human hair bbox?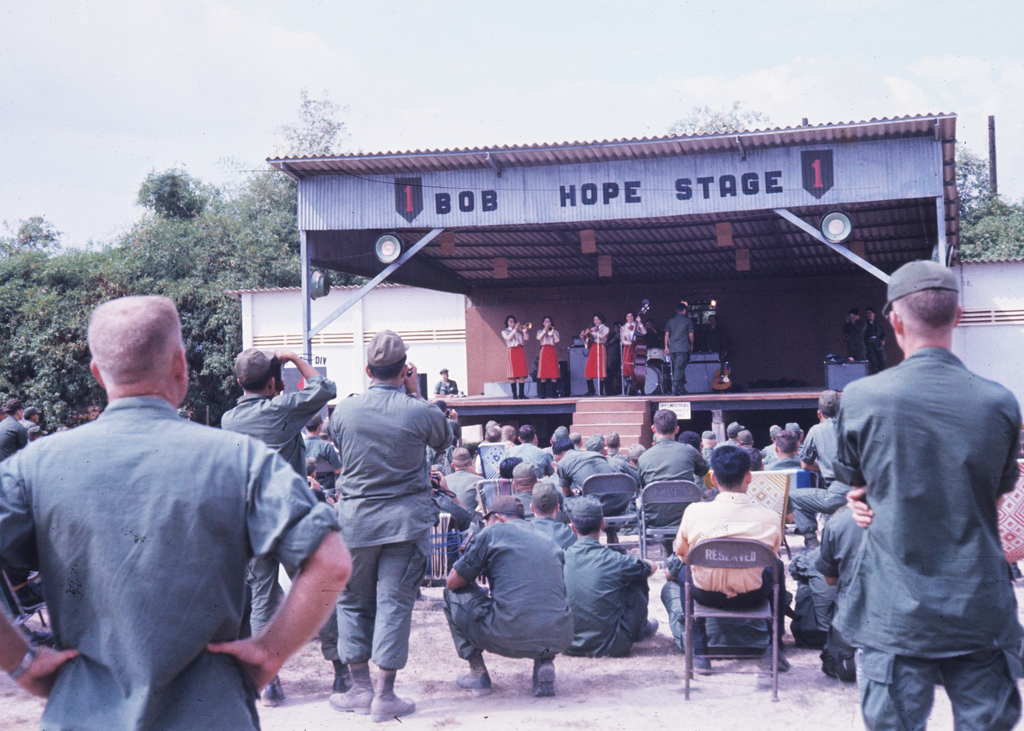
pyautogui.locateOnScreen(500, 424, 518, 446)
